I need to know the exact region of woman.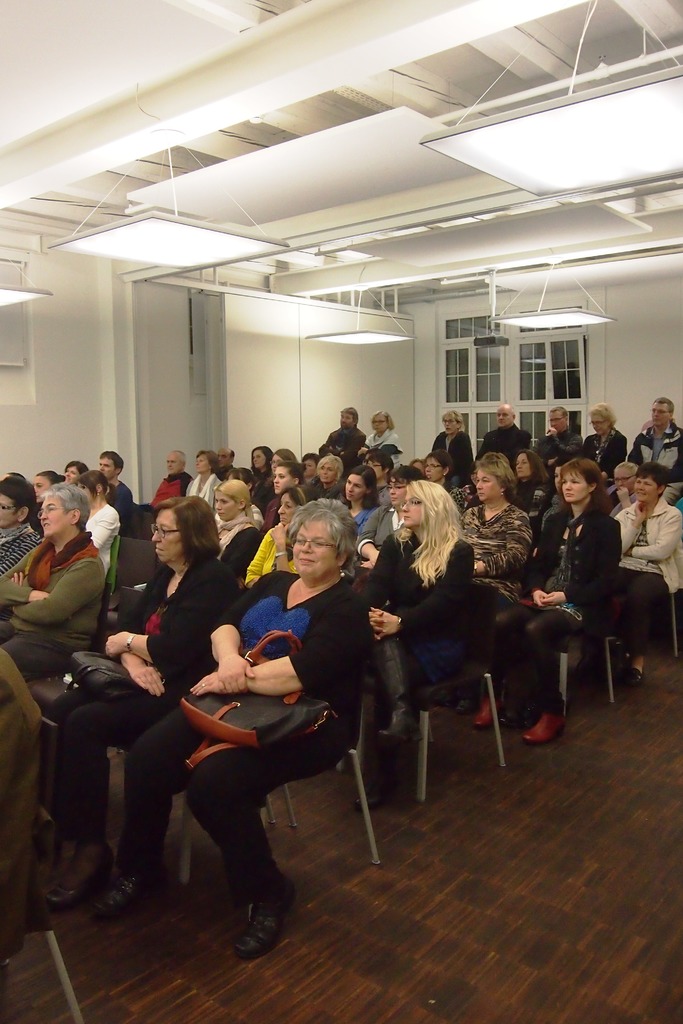
Region: x1=238, y1=486, x2=307, y2=586.
